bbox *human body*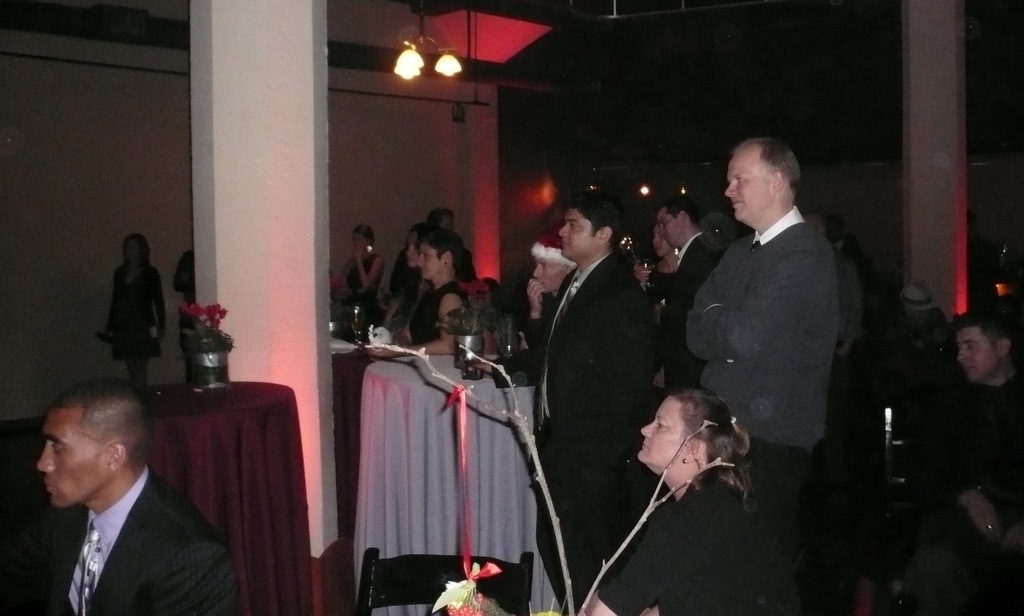
{"x1": 38, "y1": 466, "x2": 247, "y2": 615}
